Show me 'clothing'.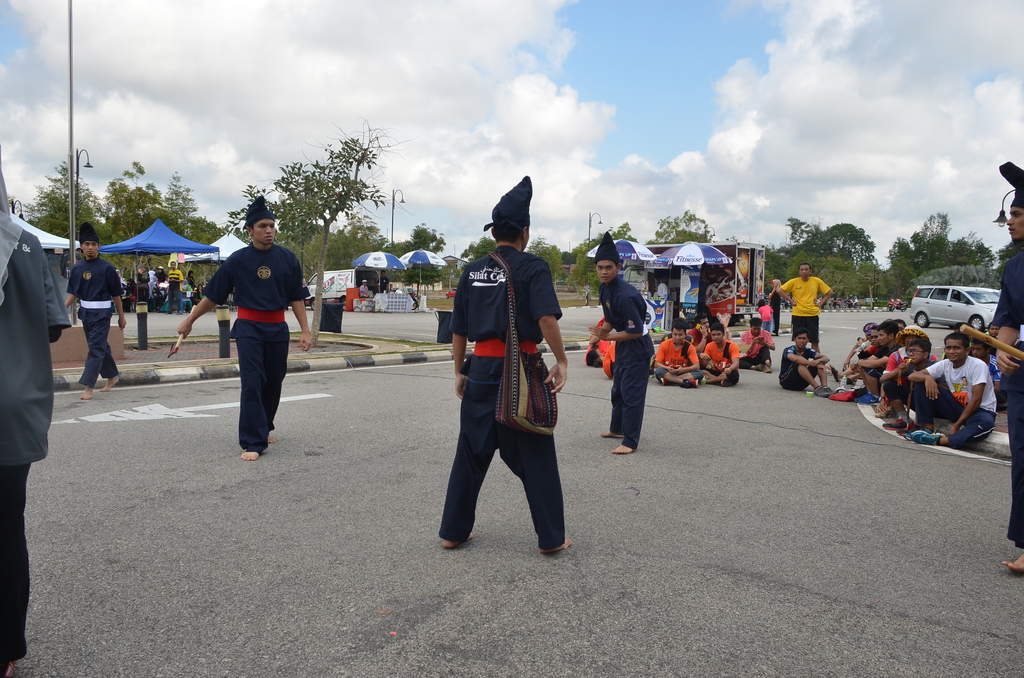
'clothing' is here: <box>876,344,930,400</box>.
